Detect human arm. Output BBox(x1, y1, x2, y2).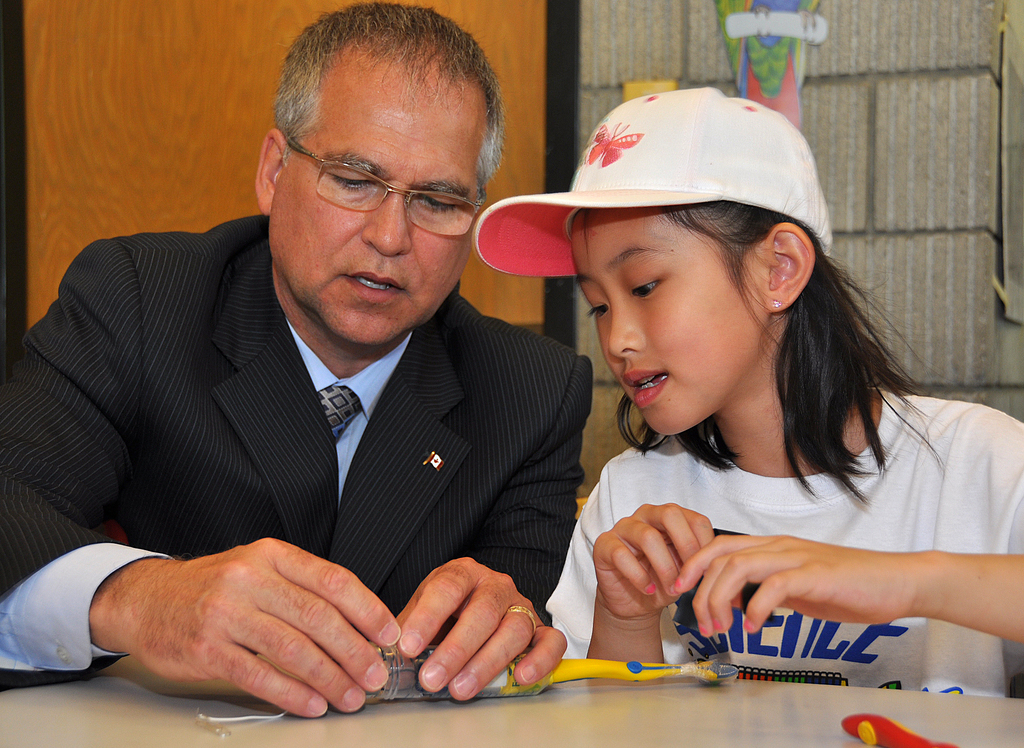
BBox(0, 240, 417, 726).
